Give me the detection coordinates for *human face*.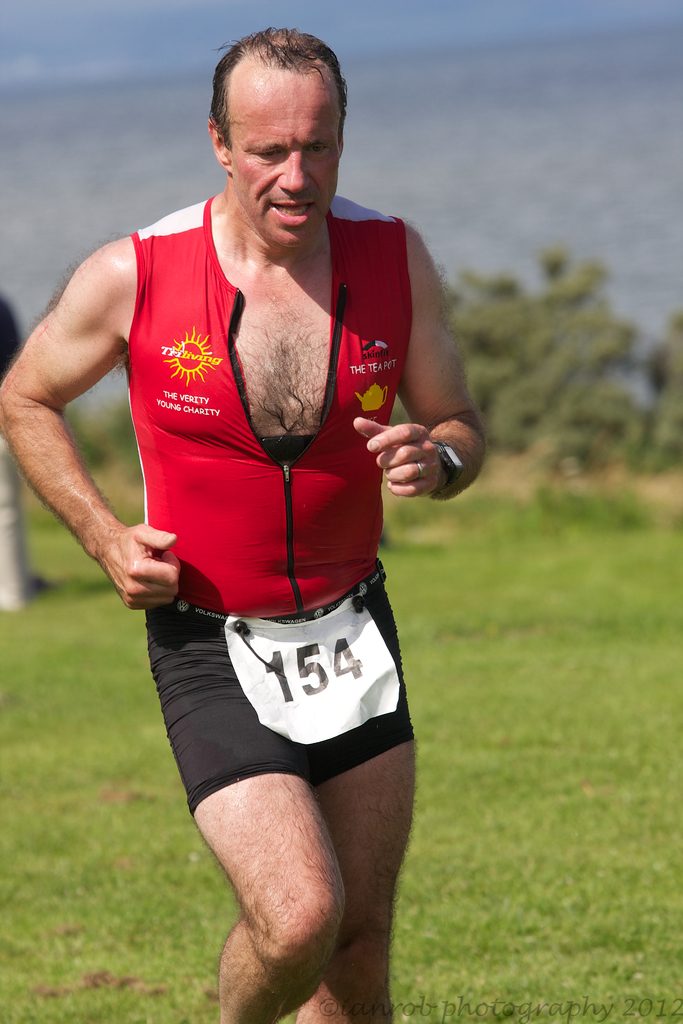
229/82/339/239.
